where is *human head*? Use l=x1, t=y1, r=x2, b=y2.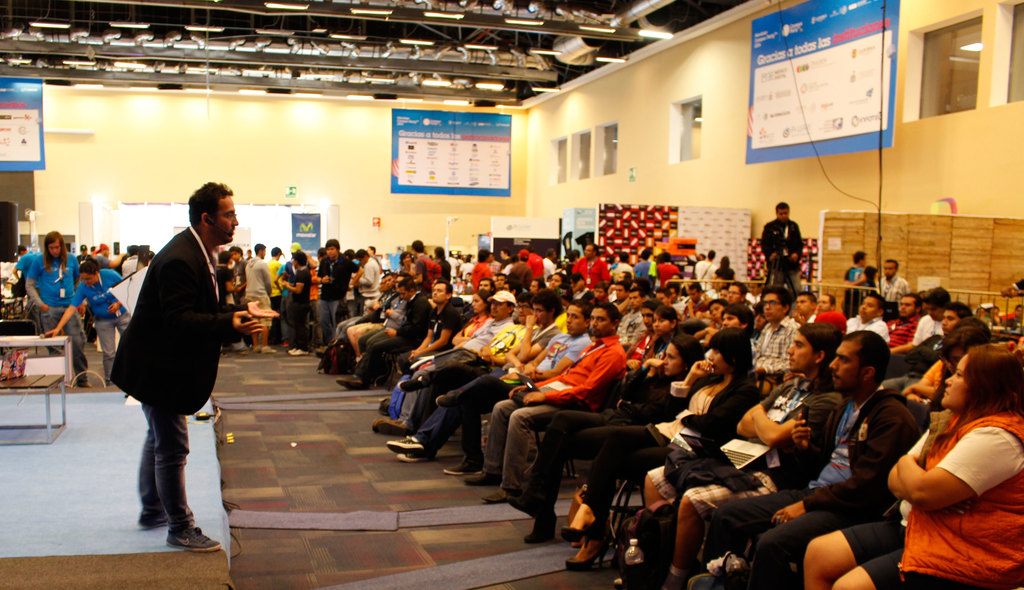
l=380, t=271, r=396, b=291.
